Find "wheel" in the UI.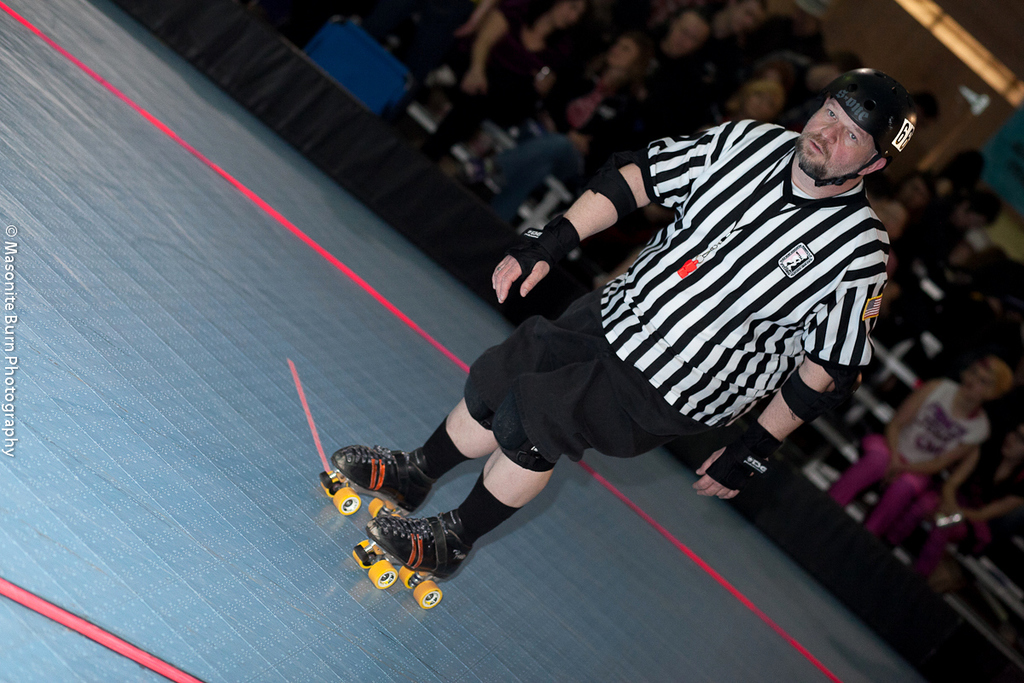
UI element at box=[415, 581, 441, 609].
